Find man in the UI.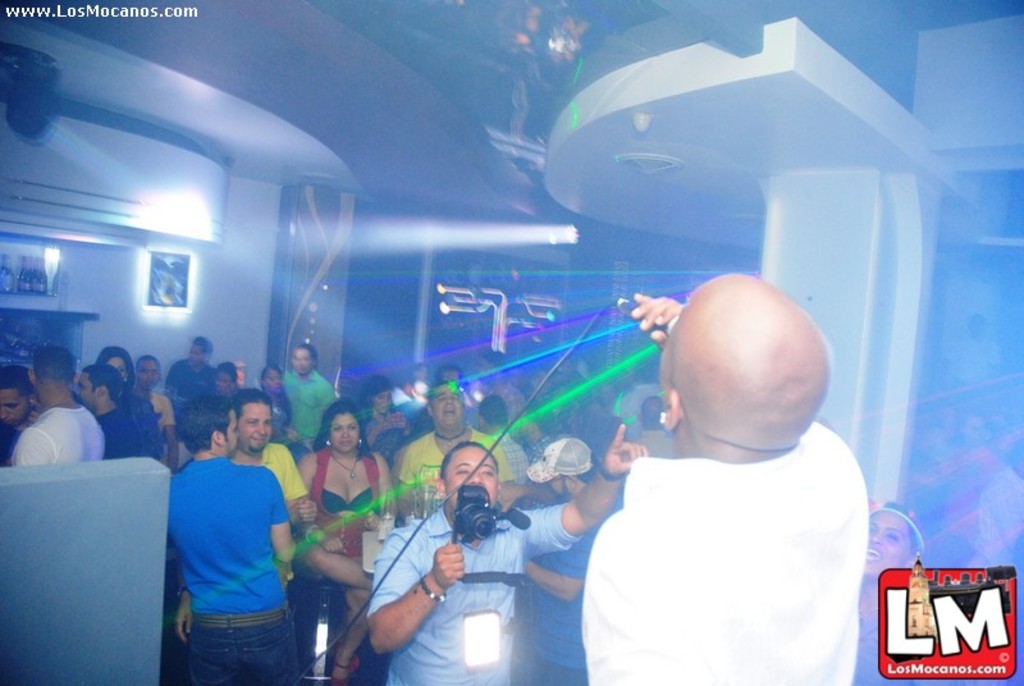
UI element at detection(166, 399, 301, 685).
